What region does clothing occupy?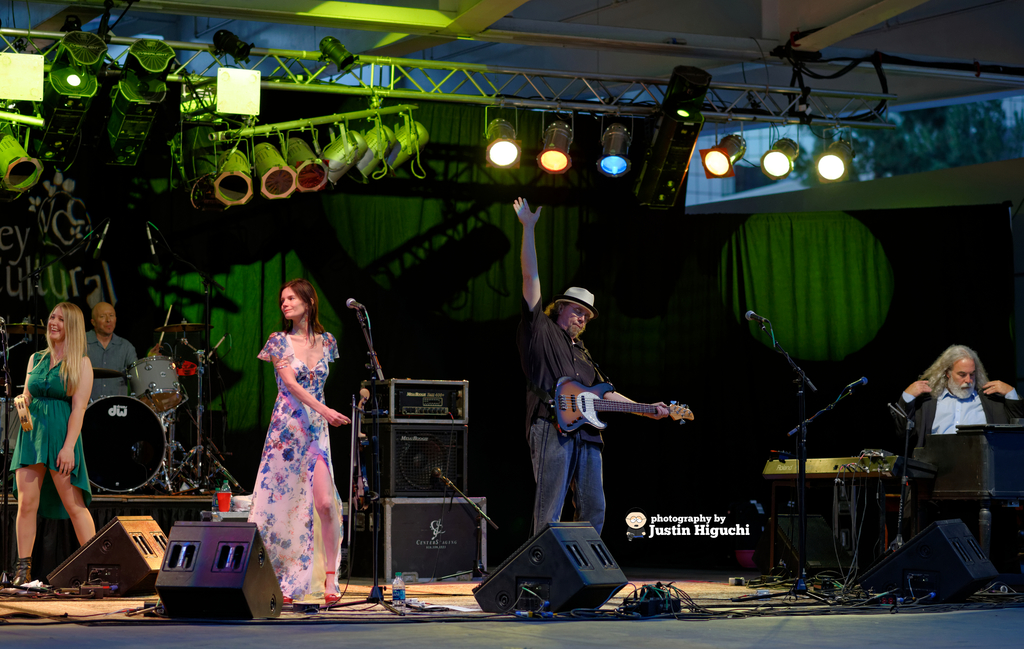
bbox=(12, 348, 99, 507).
